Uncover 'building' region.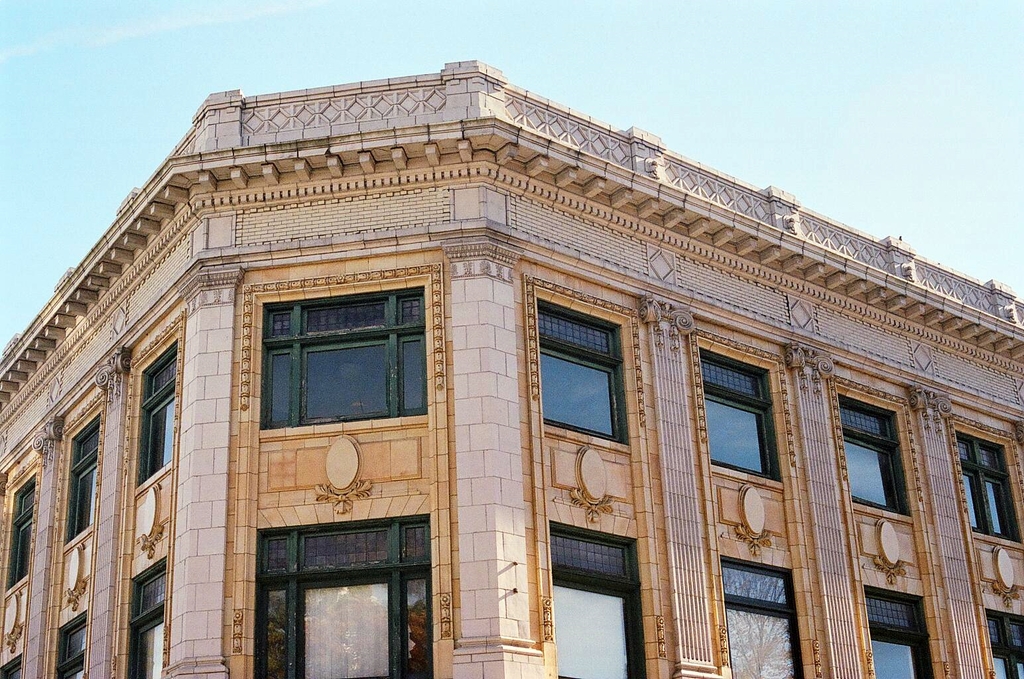
Uncovered: (0,58,1023,678).
